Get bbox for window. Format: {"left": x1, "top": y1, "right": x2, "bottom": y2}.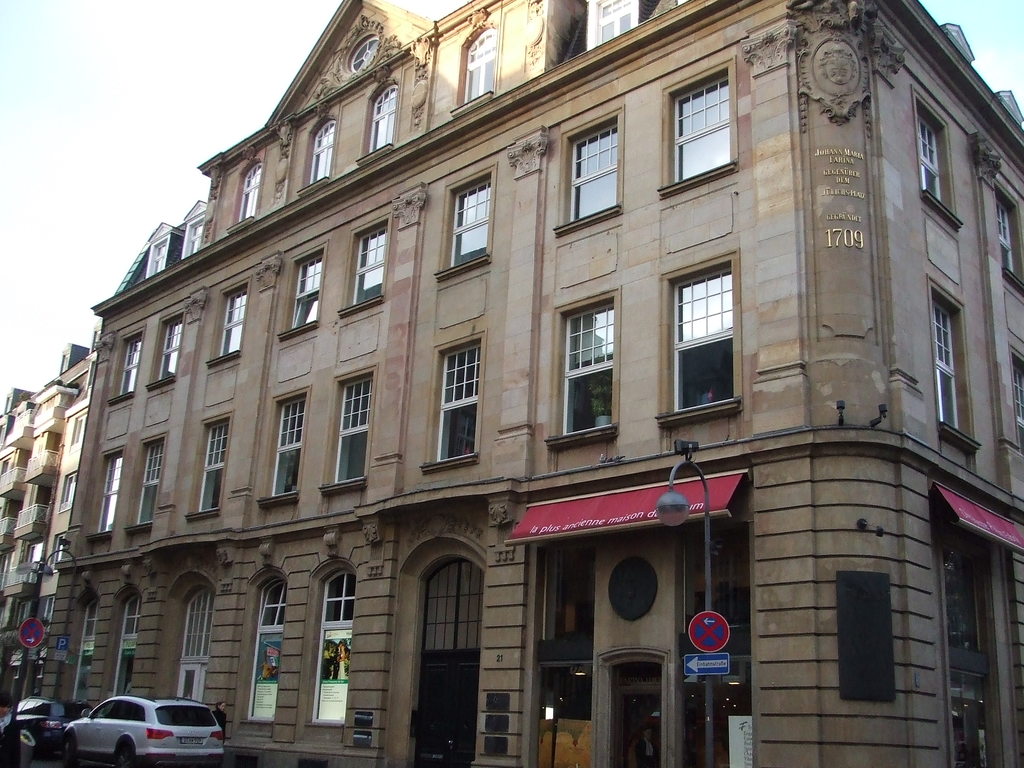
{"left": 196, "top": 417, "right": 230, "bottom": 513}.
